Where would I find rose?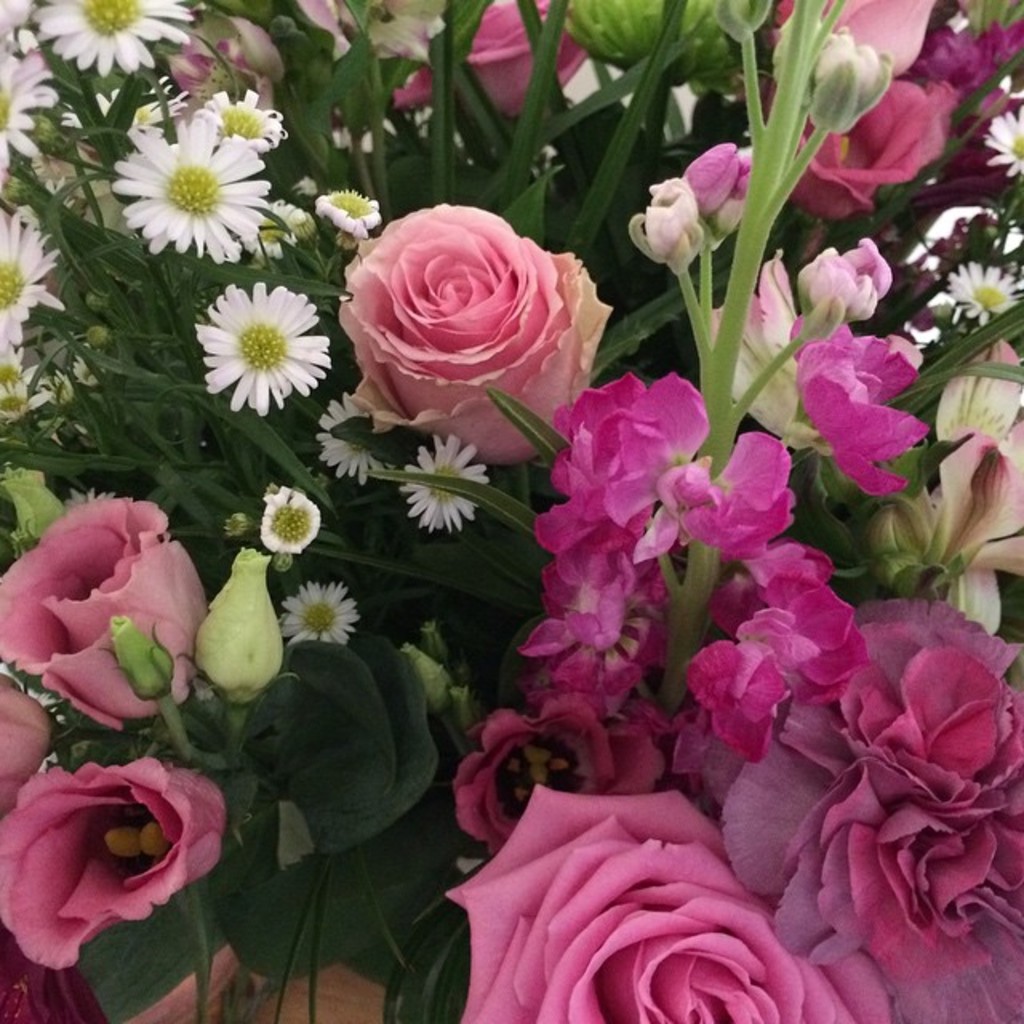
At (394,0,592,122).
